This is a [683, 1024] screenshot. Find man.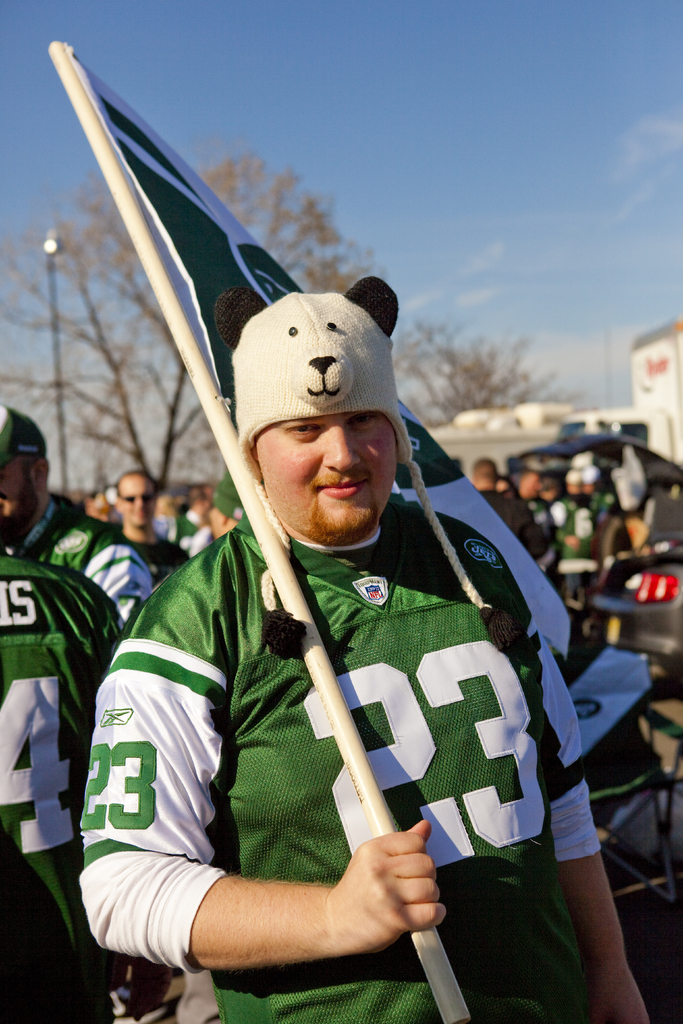
Bounding box: [111, 471, 192, 574].
